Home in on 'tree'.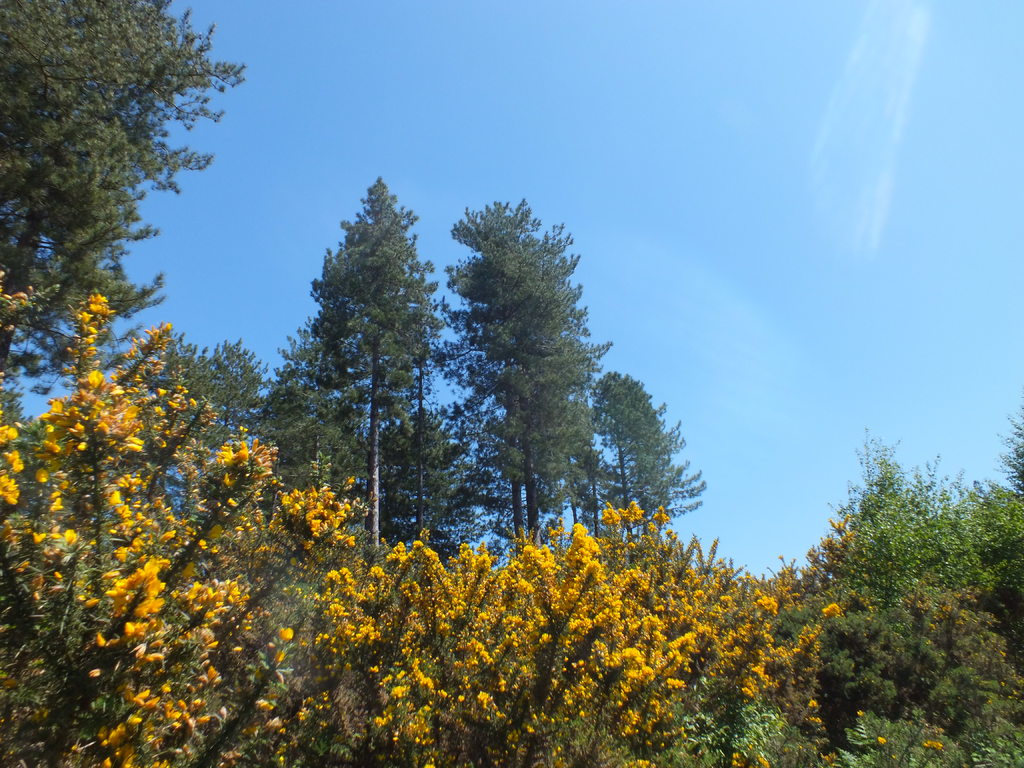
Homed in at (left=570, top=360, right=713, bottom=555).
